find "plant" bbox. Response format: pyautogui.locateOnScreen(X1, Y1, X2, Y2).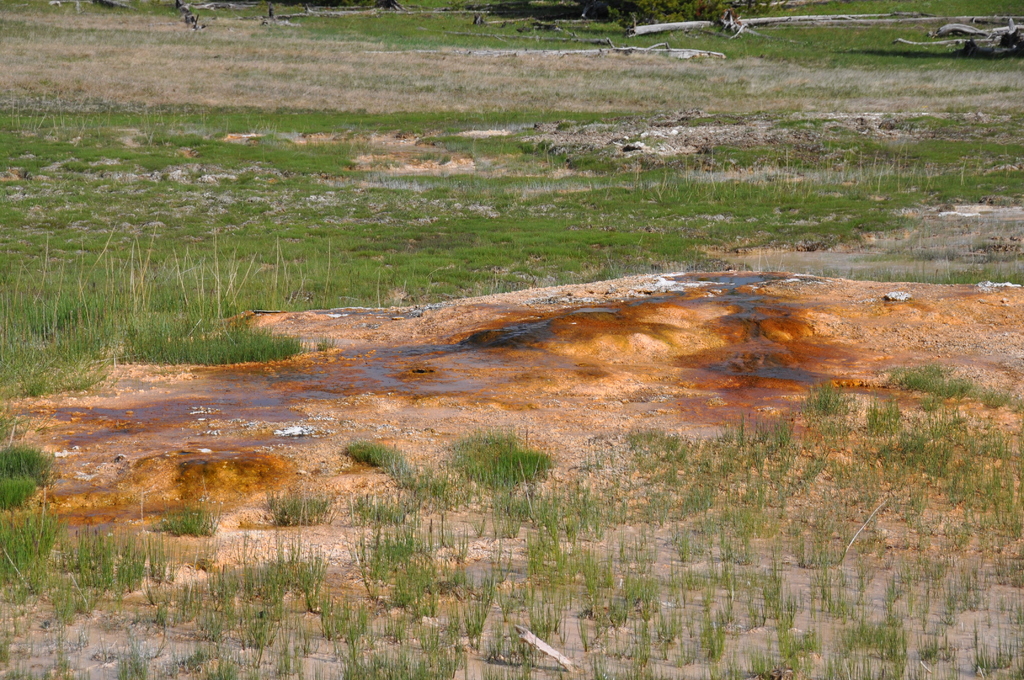
pyautogui.locateOnScreen(159, 499, 216, 546).
